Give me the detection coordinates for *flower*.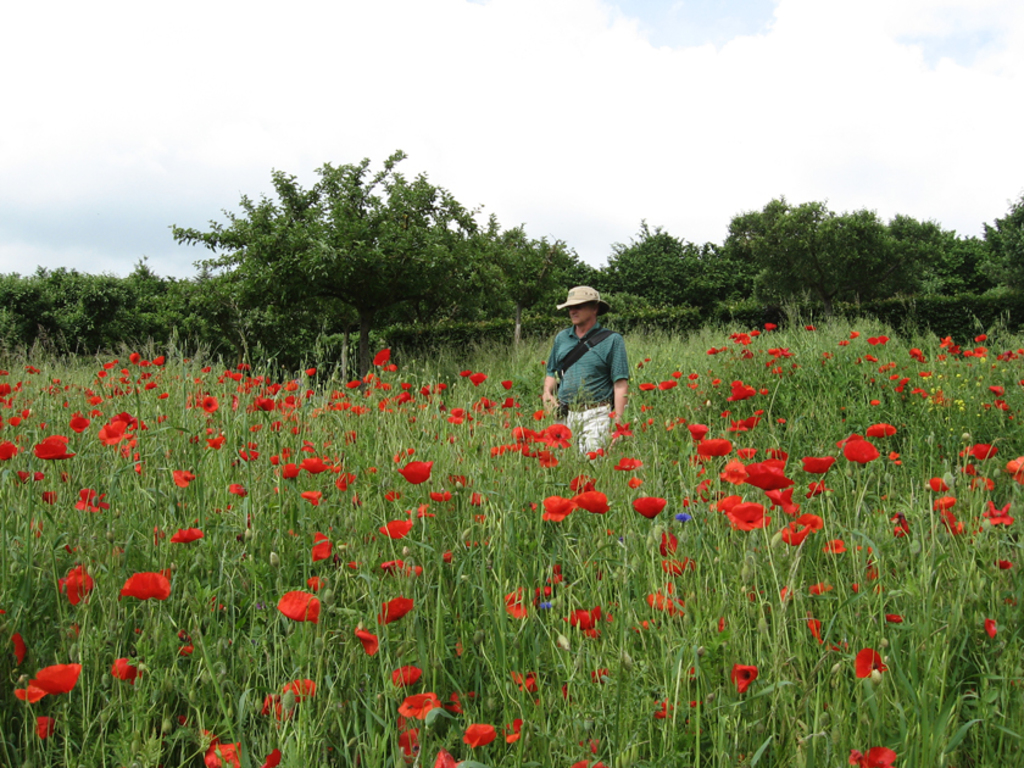
region(254, 744, 278, 767).
